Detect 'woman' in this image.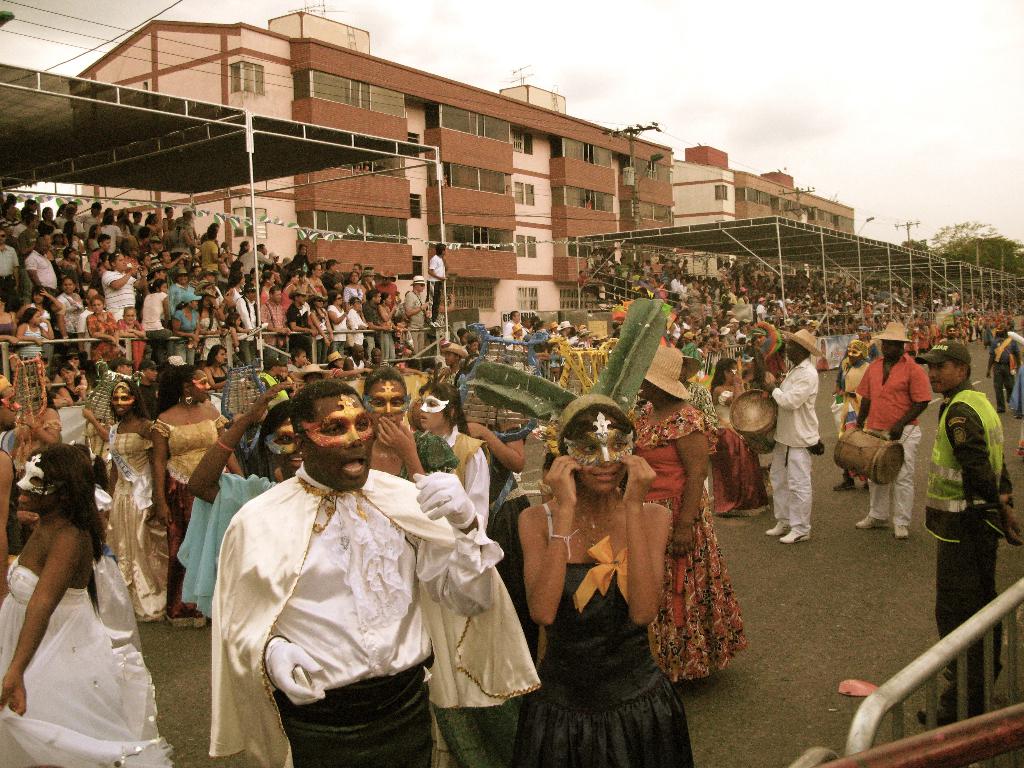
Detection: [207, 344, 227, 383].
